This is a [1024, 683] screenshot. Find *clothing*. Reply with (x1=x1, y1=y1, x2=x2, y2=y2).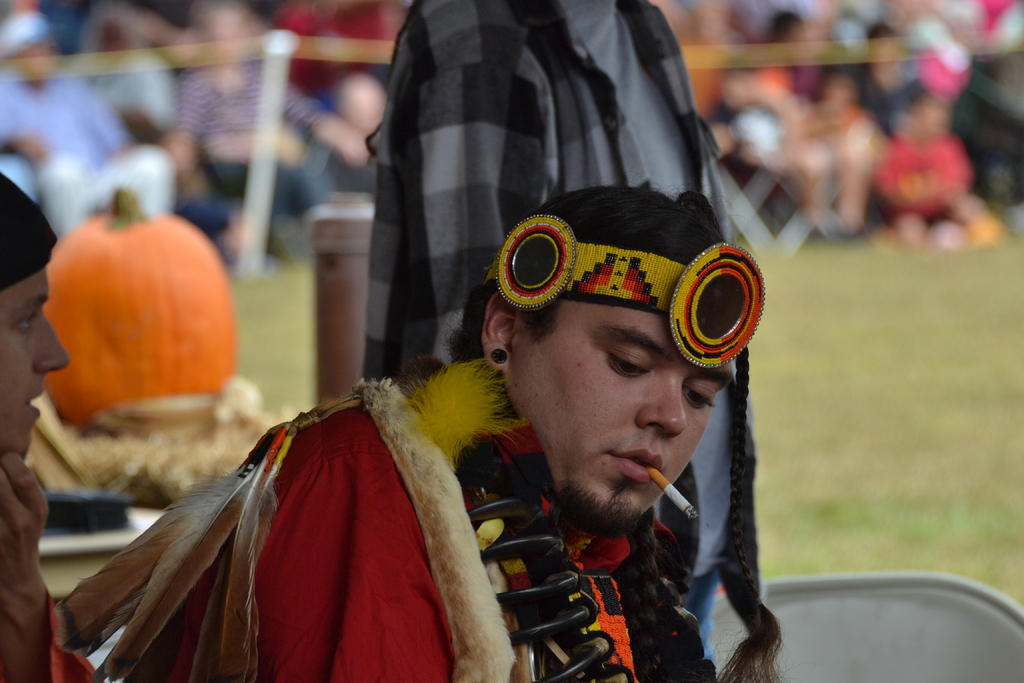
(x1=122, y1=369, x2=739, y2=682).
